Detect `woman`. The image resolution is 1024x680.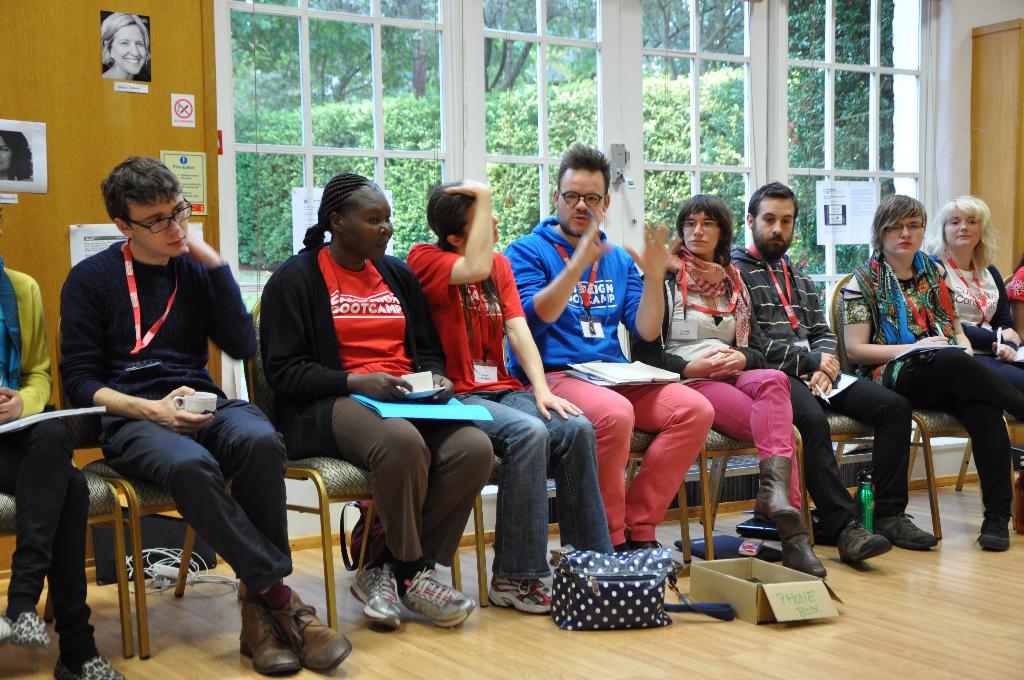
bbox=(927, 191, 1023, 395).
